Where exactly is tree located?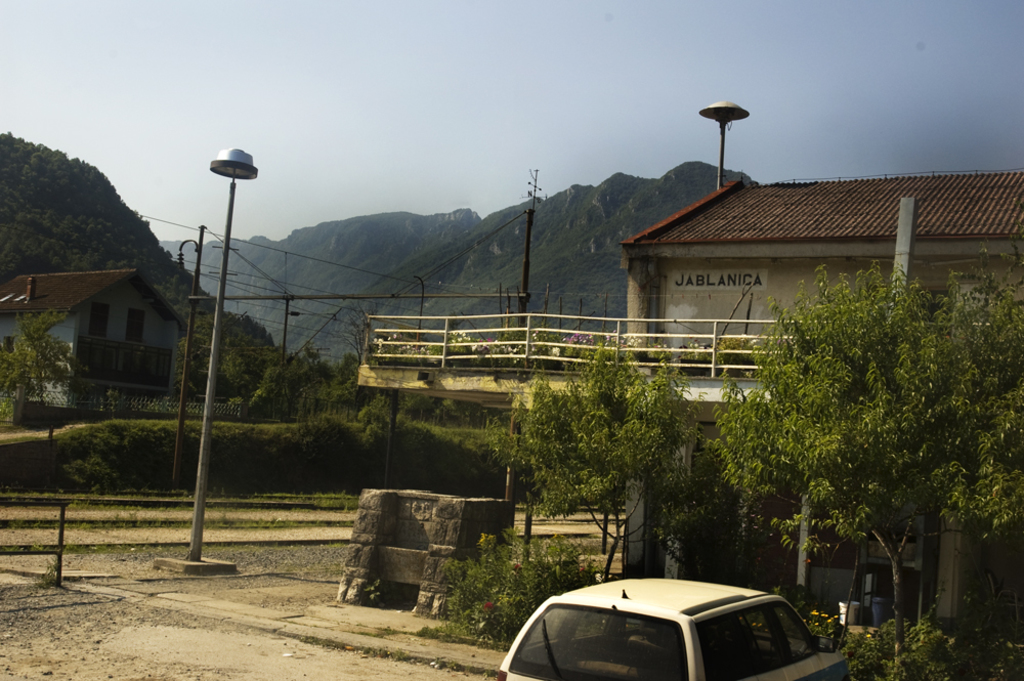
Its bounding box is bbox=[712, 230, 997, 619].
